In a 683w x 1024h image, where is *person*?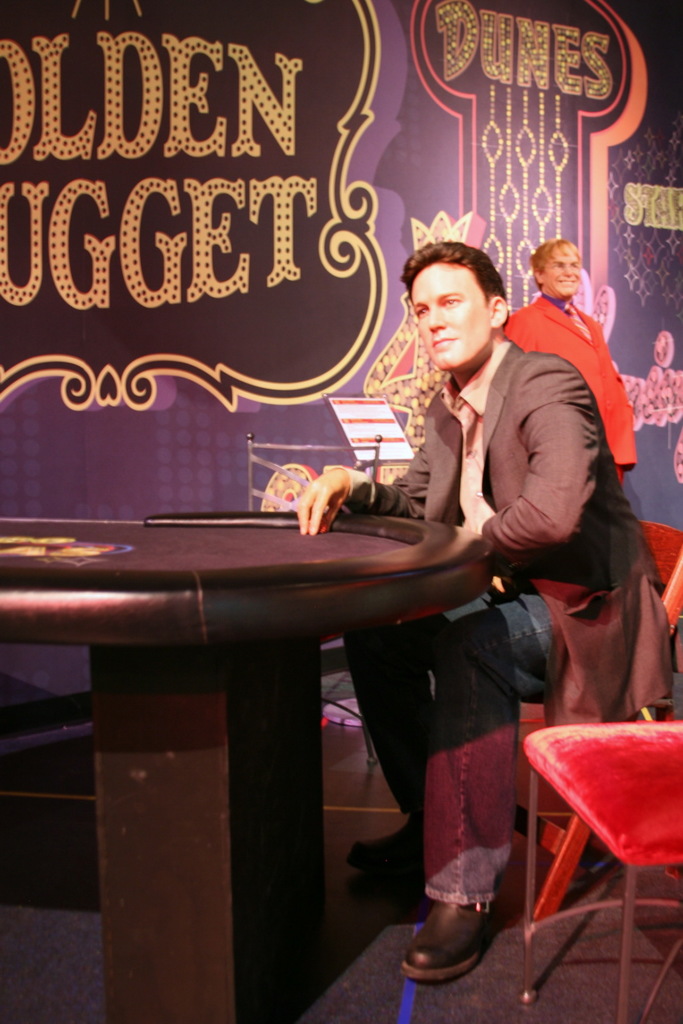
left=294, top=239, right=652, bottom=973.
